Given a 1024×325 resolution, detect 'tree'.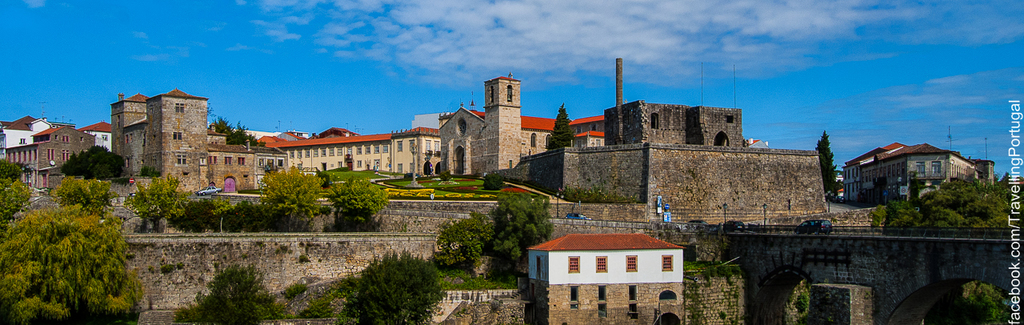
BBox(320, 173, 387, 241).
